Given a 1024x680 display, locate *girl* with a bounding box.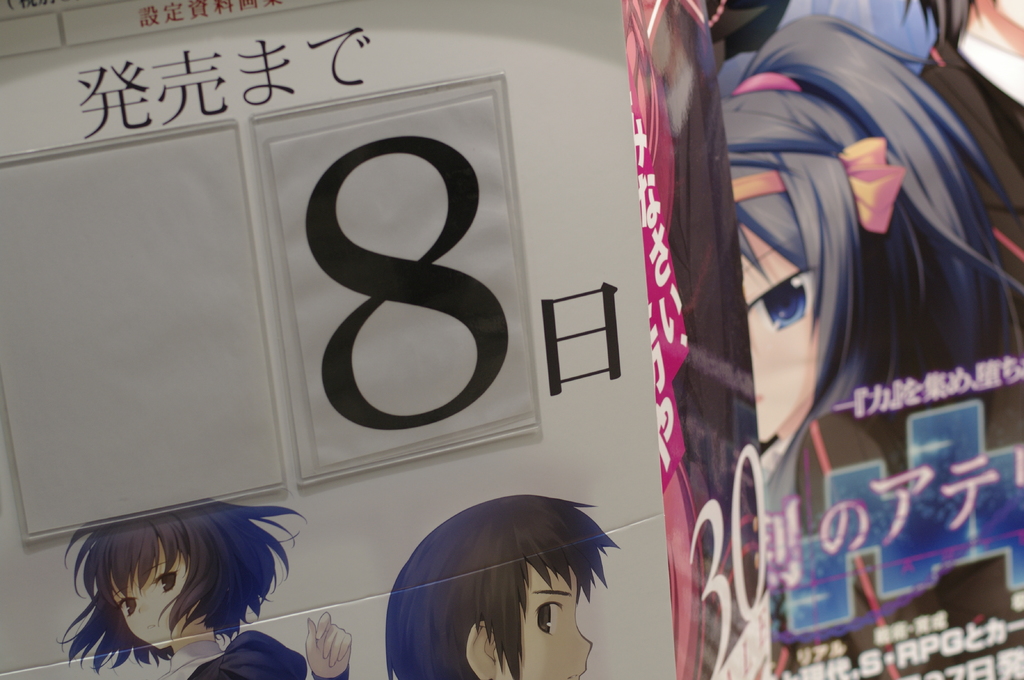
Located: [54, 500, 351, 679].
